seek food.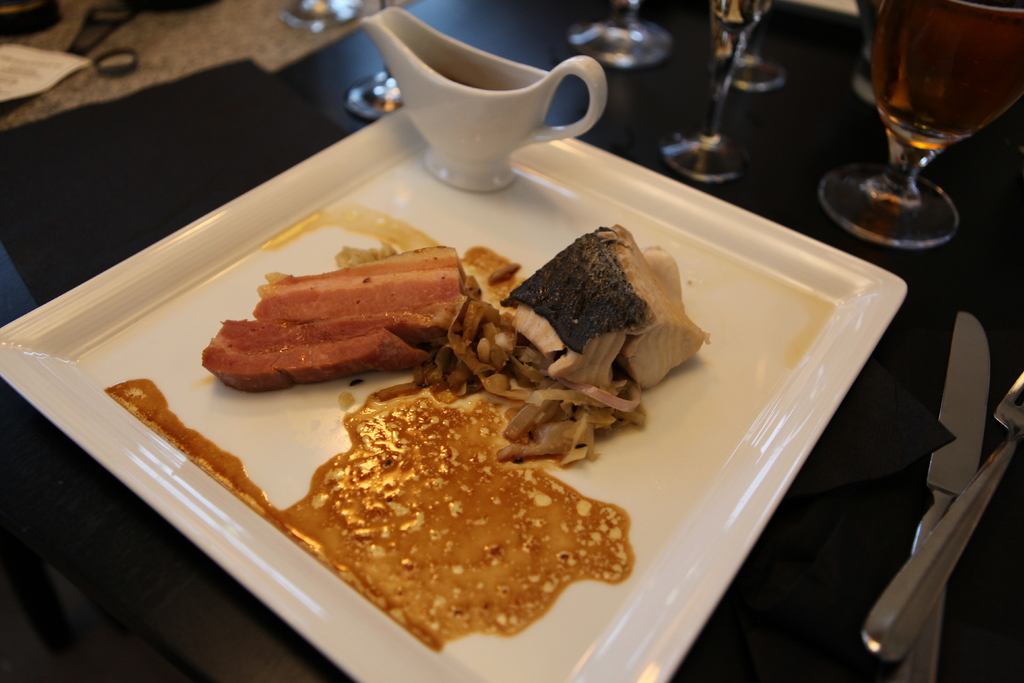
crop(197, 229, 518, 400).
